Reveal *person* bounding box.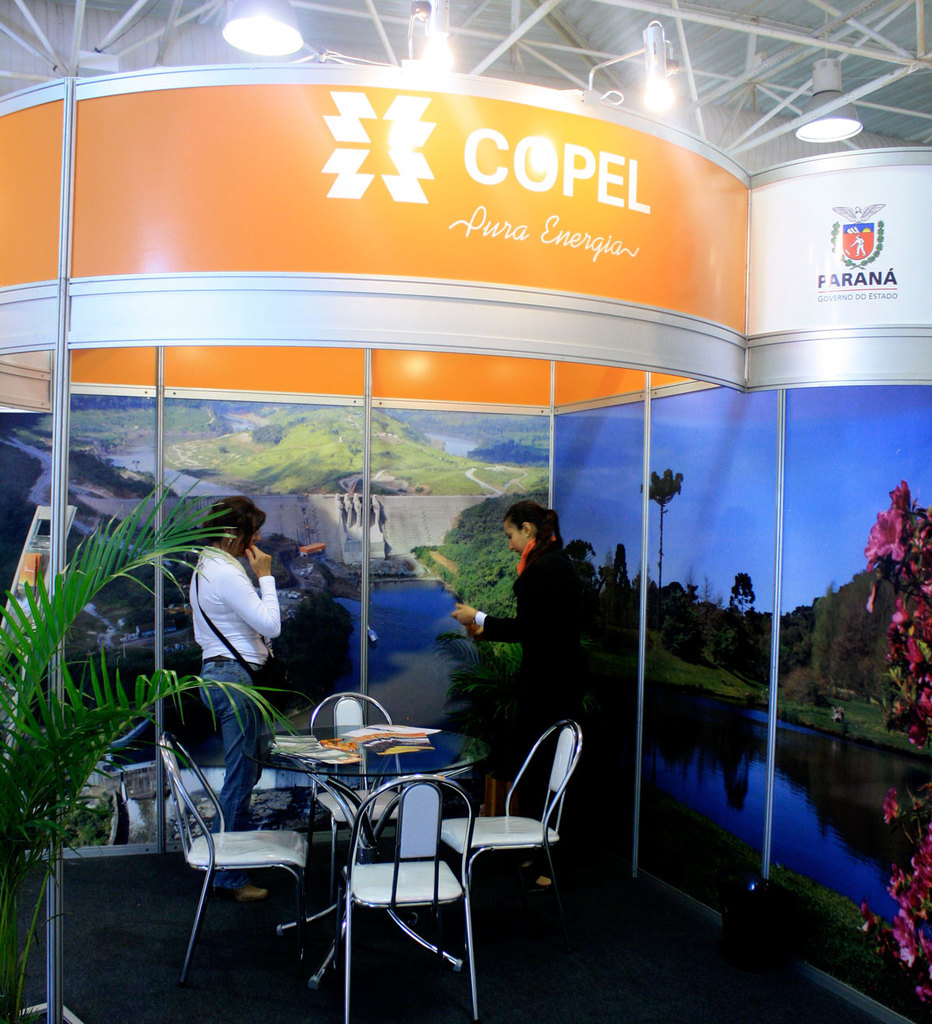
Revealed: 460/485/598/762.
